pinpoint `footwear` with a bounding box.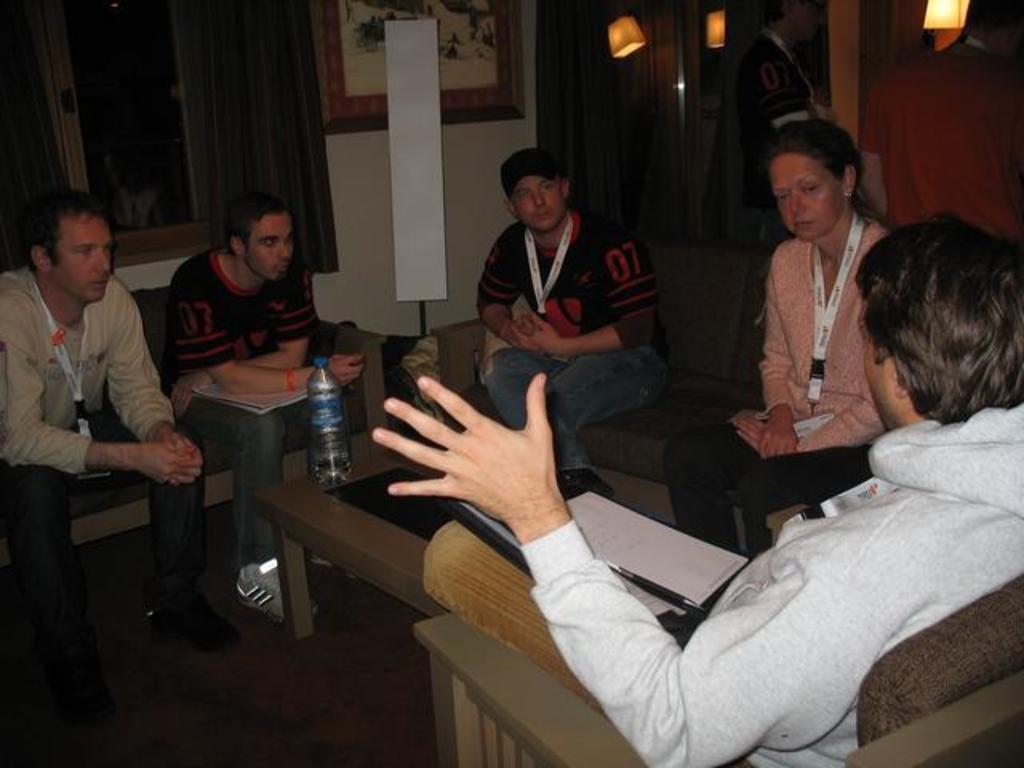
left=37, top=635, right=125, bottom=746.
